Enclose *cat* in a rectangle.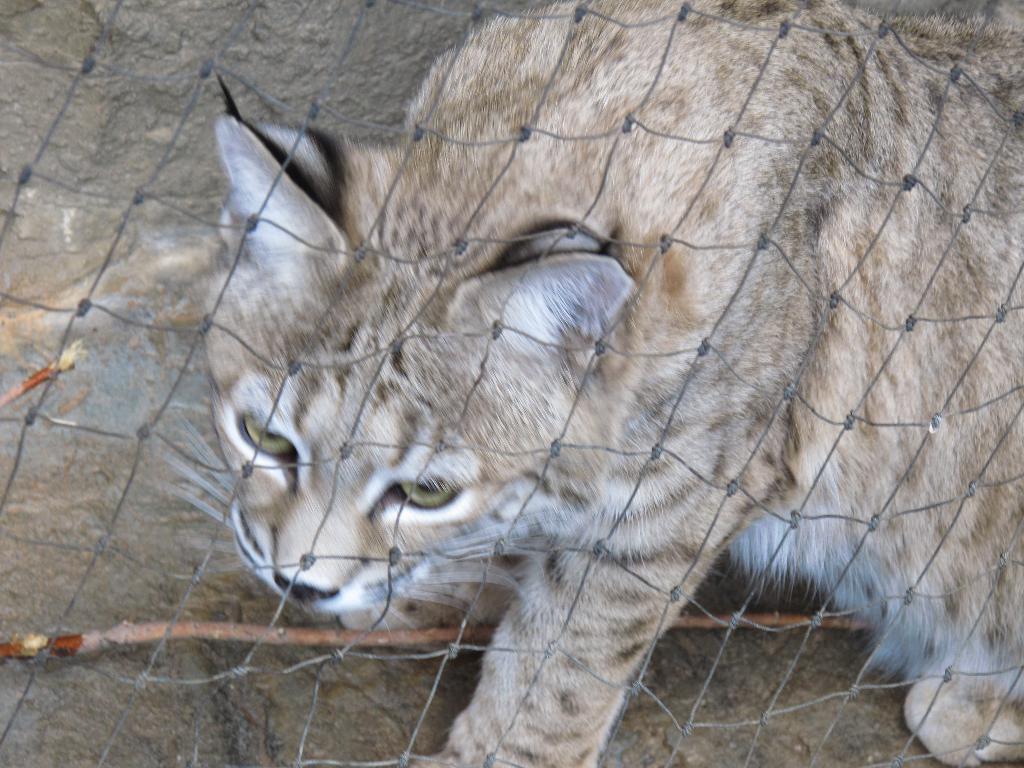
[145,0,1023,767].
